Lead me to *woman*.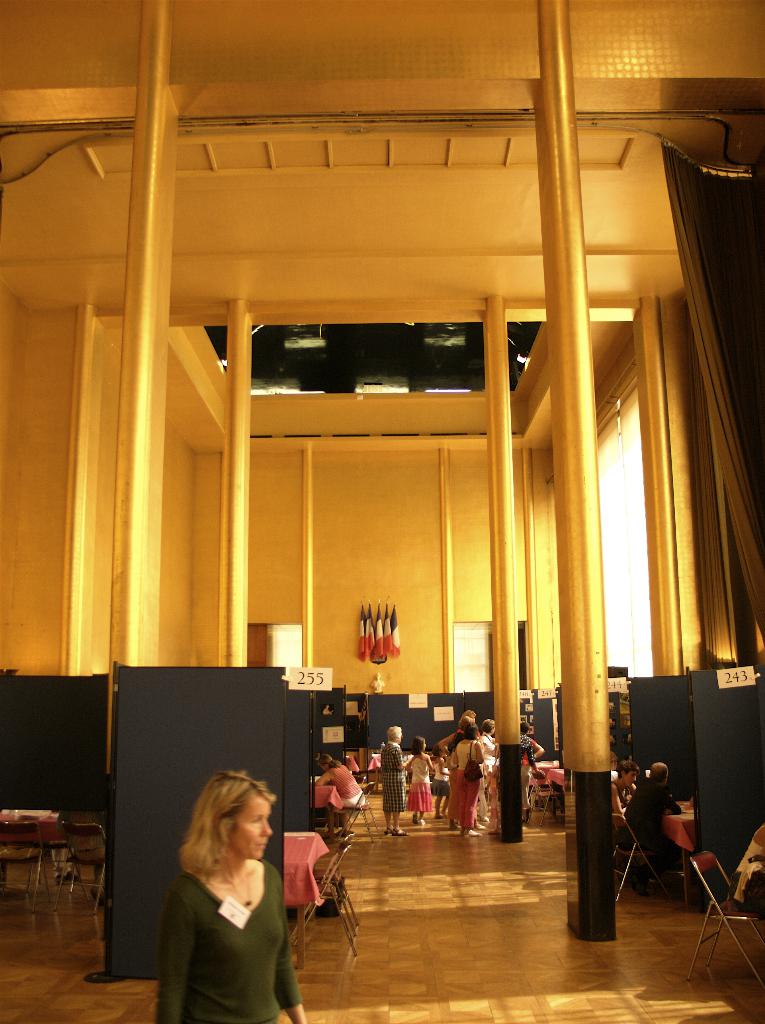
Lead to pyautogui.locateOnScreen(519, 724, 534, 766).
